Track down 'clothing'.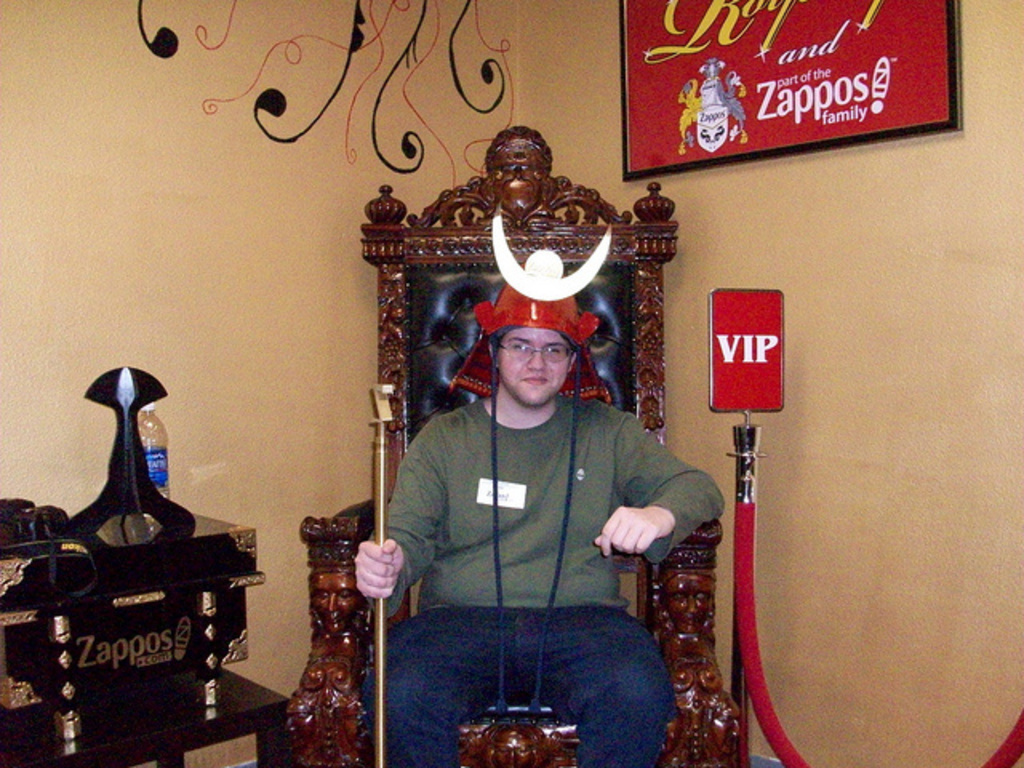
Tracked to box(366, 330, 699, 762).
